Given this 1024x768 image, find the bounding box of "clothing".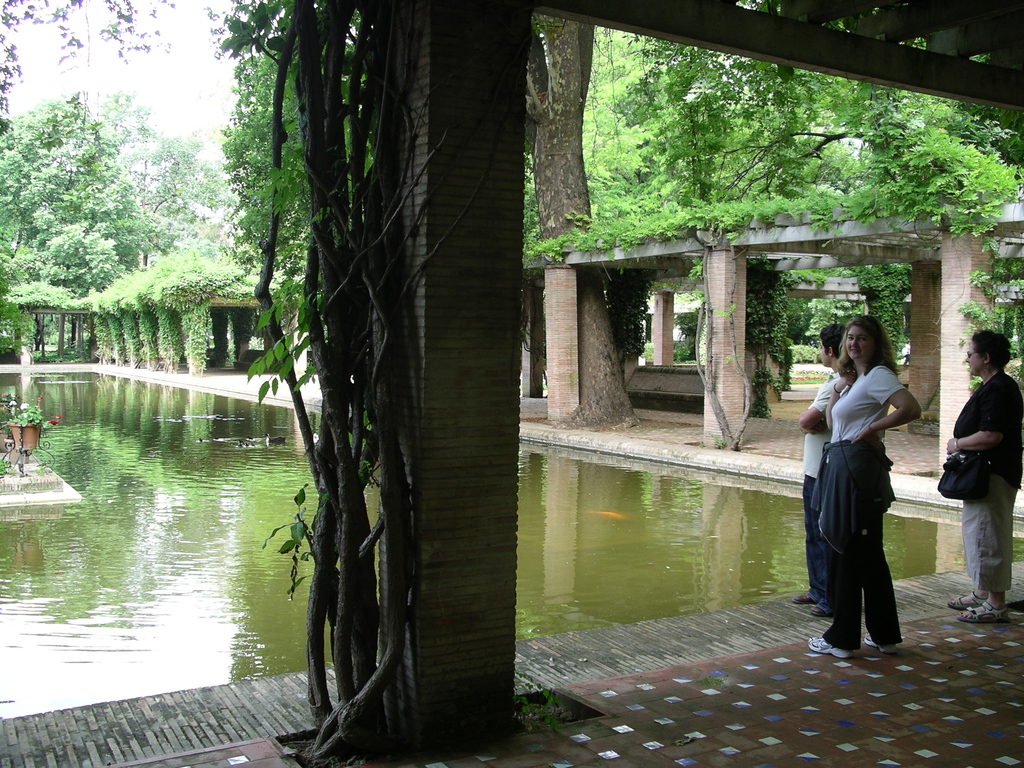
(x1=802, y1=370, x2=849, y2=611).
